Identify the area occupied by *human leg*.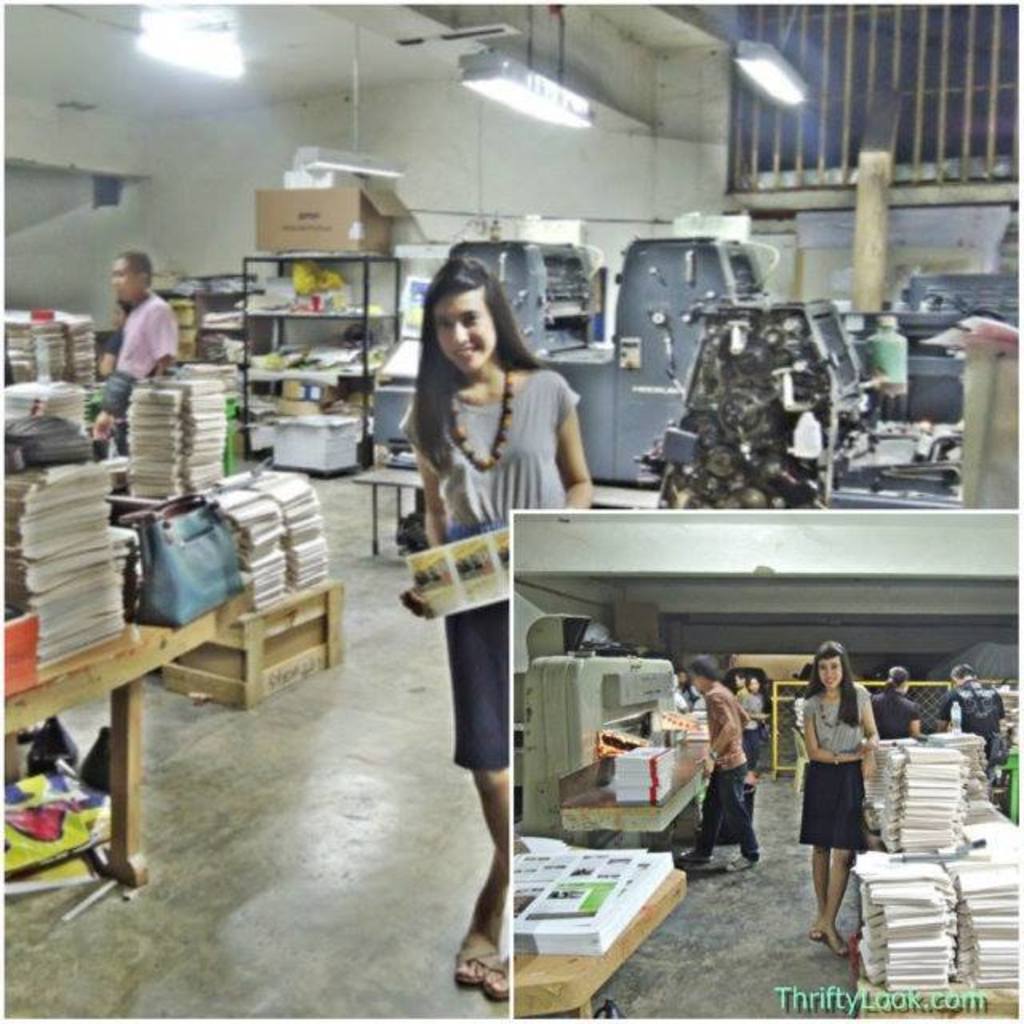
Area: left=819, top=848, right=861, bottom=952.
